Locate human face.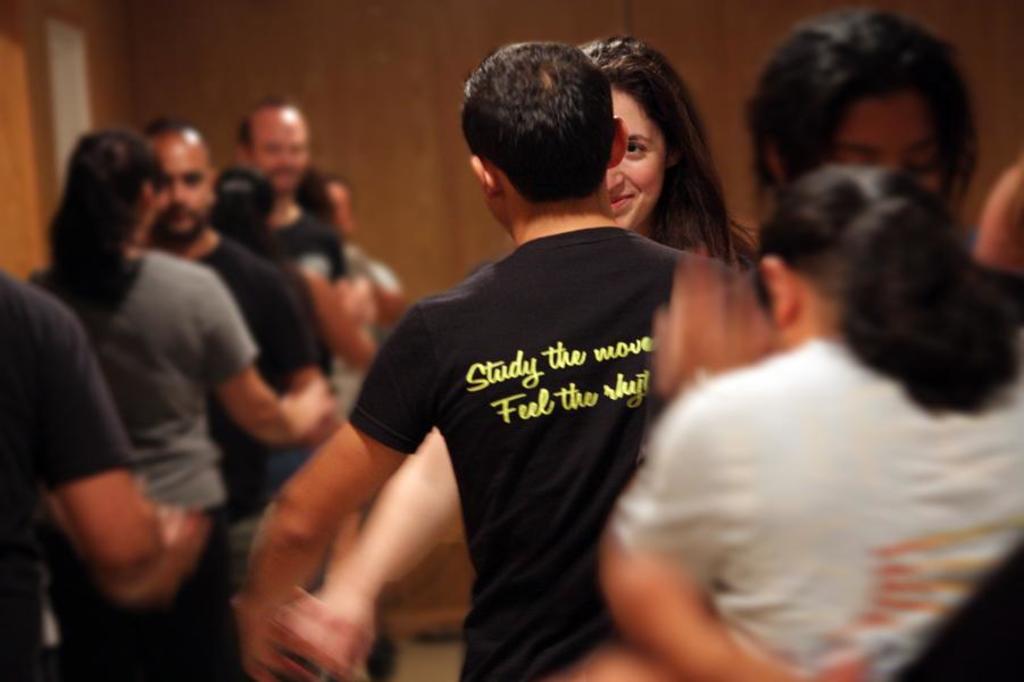
Bounding box: select_region(249, 110, 306, 181).
